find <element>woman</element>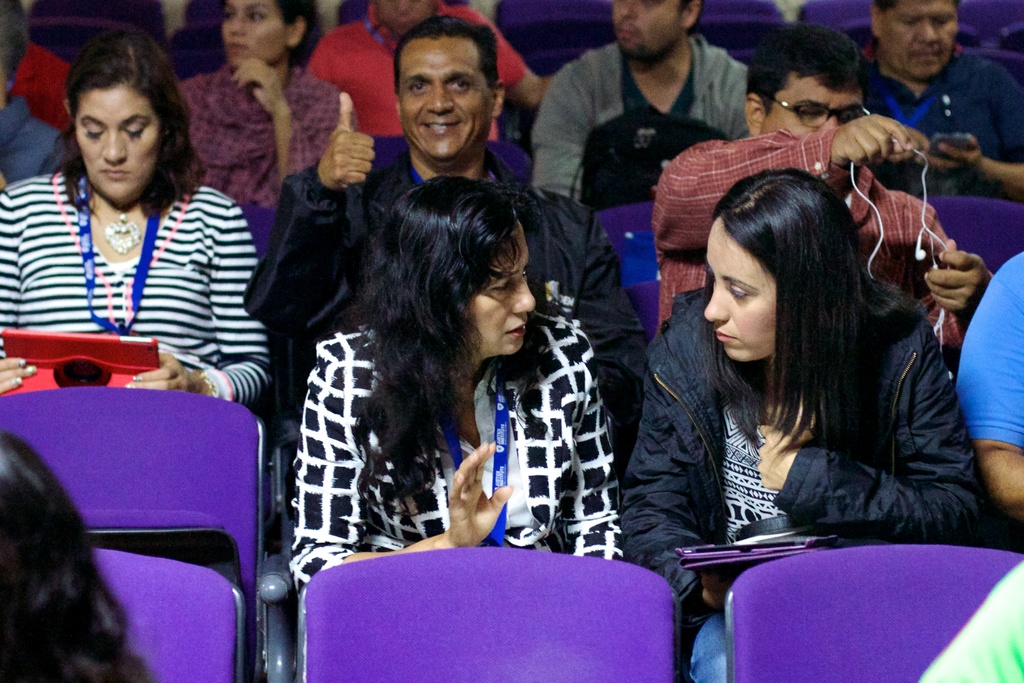
[x1=623, y1=133, x2=982, y2=614]
